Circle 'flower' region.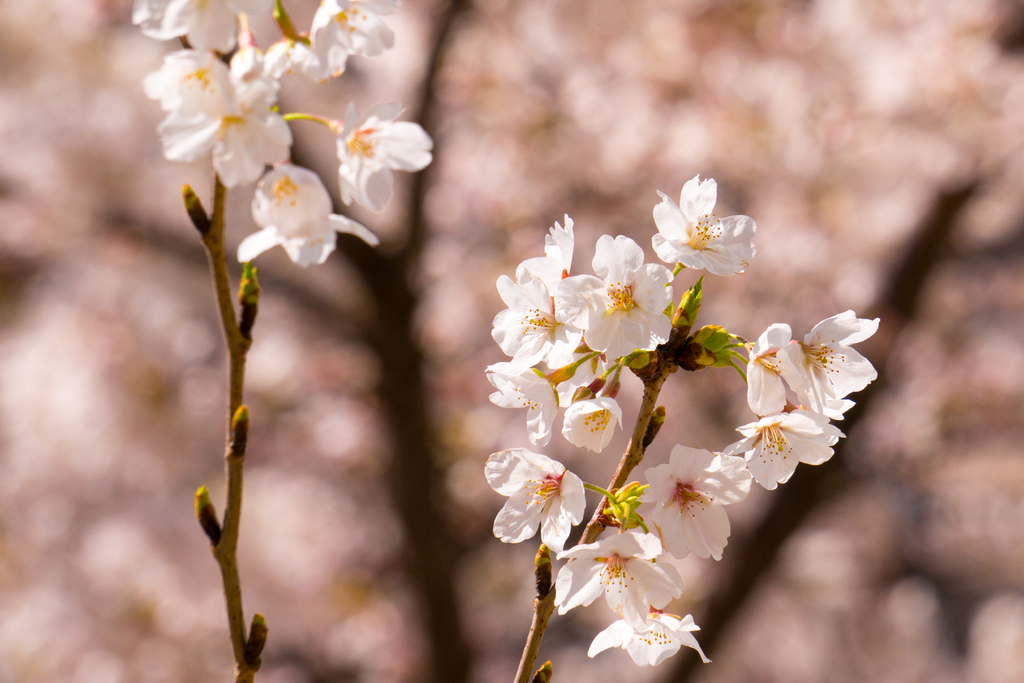
Region: l=483, t=359, r=559, b=456.
